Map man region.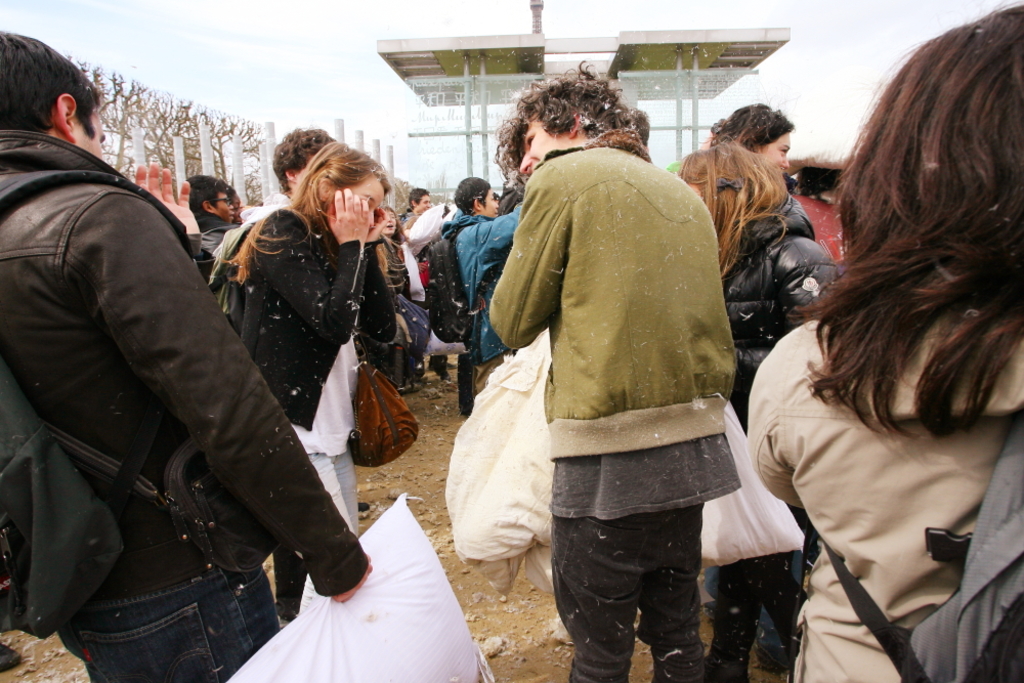
Mapped to box=[444, 174, 527, 395].
